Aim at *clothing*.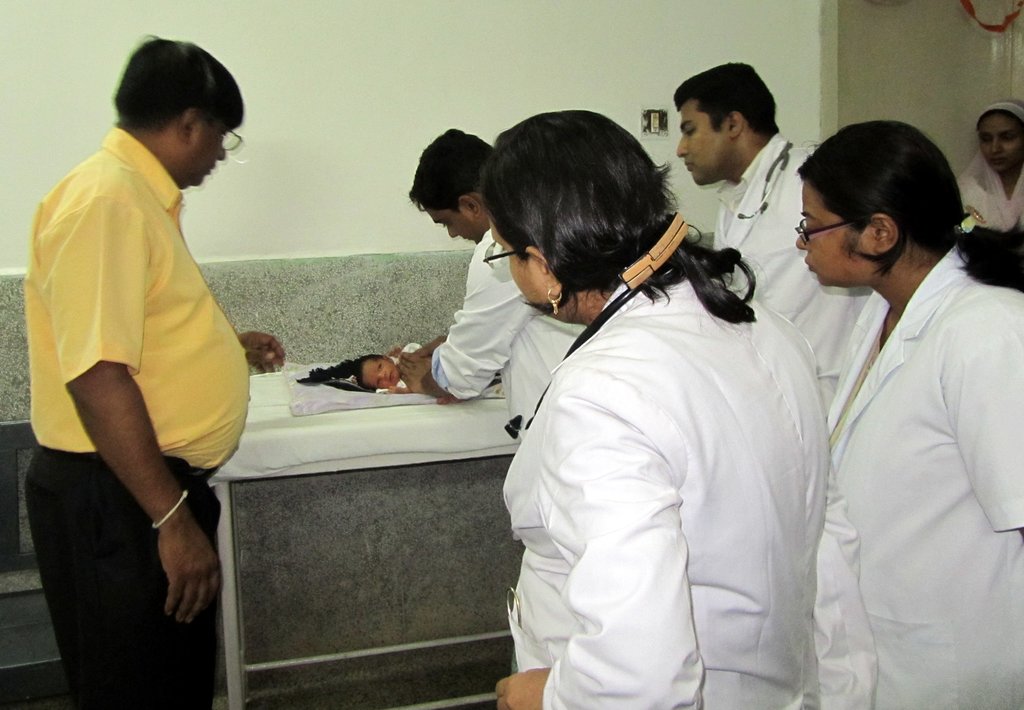
Aimed at pyautogui.locateOnScreen(783, 170, 1012, 697).
